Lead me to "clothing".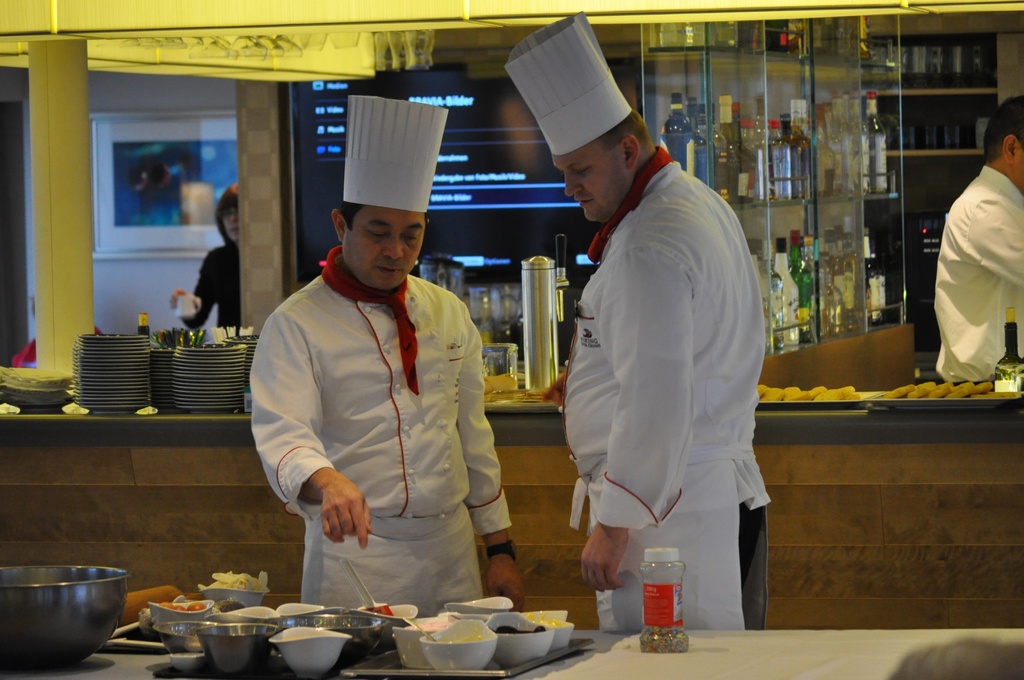
Lead to {"x1": 566, "y1": 142, "x2": 768, "y2": 639}.
